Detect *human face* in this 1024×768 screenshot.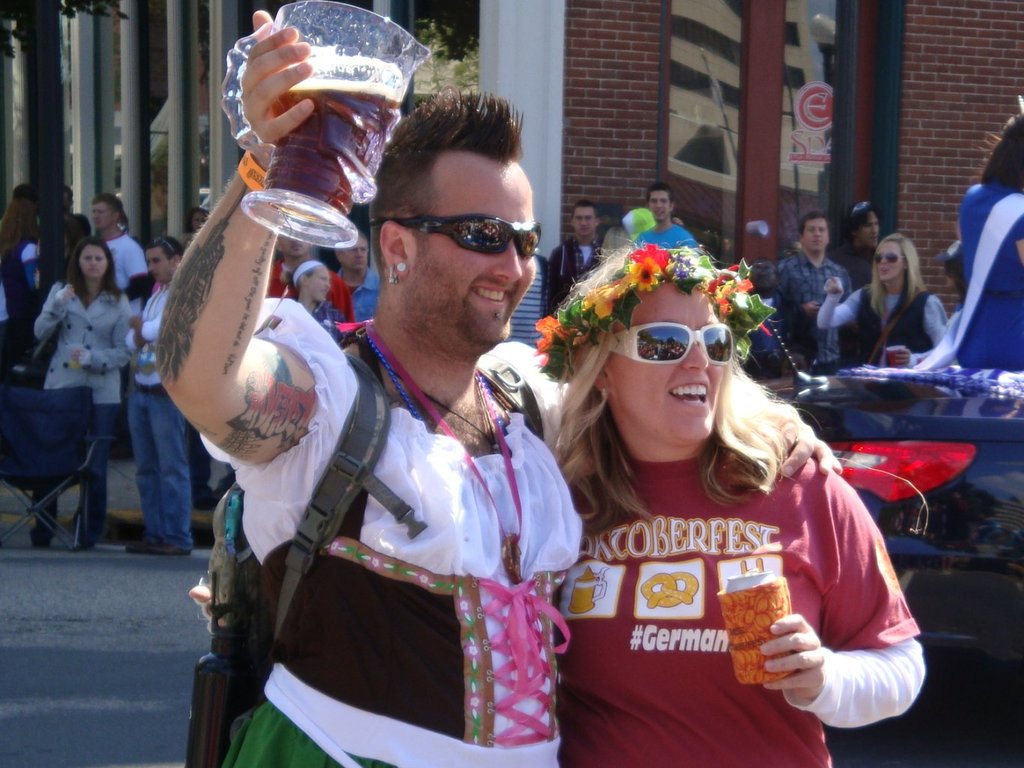
Detection: bbox=[609, 283, 723, 436].
